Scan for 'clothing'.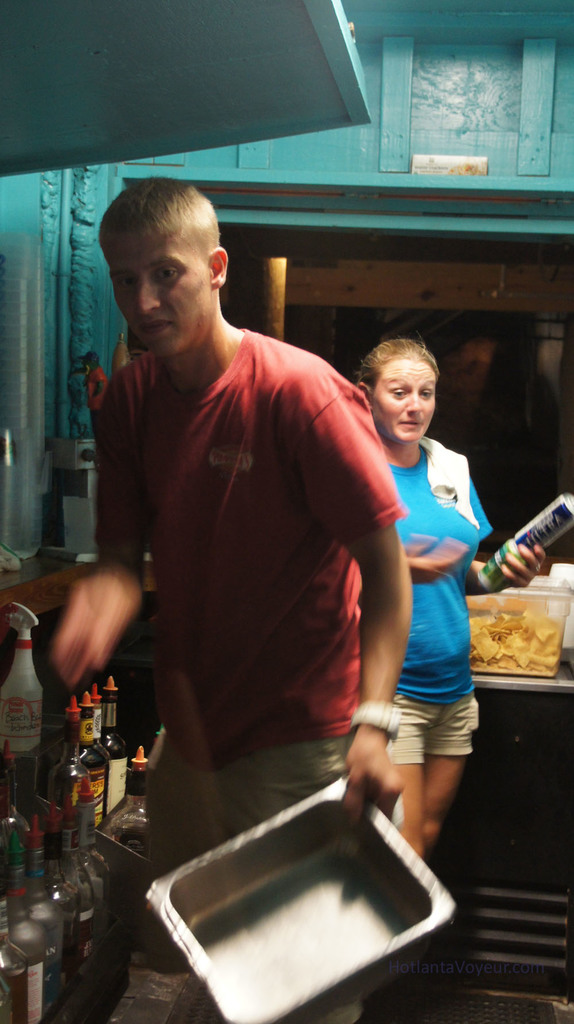
Scan result: left=363, top=396, right=497, bottom=797.
